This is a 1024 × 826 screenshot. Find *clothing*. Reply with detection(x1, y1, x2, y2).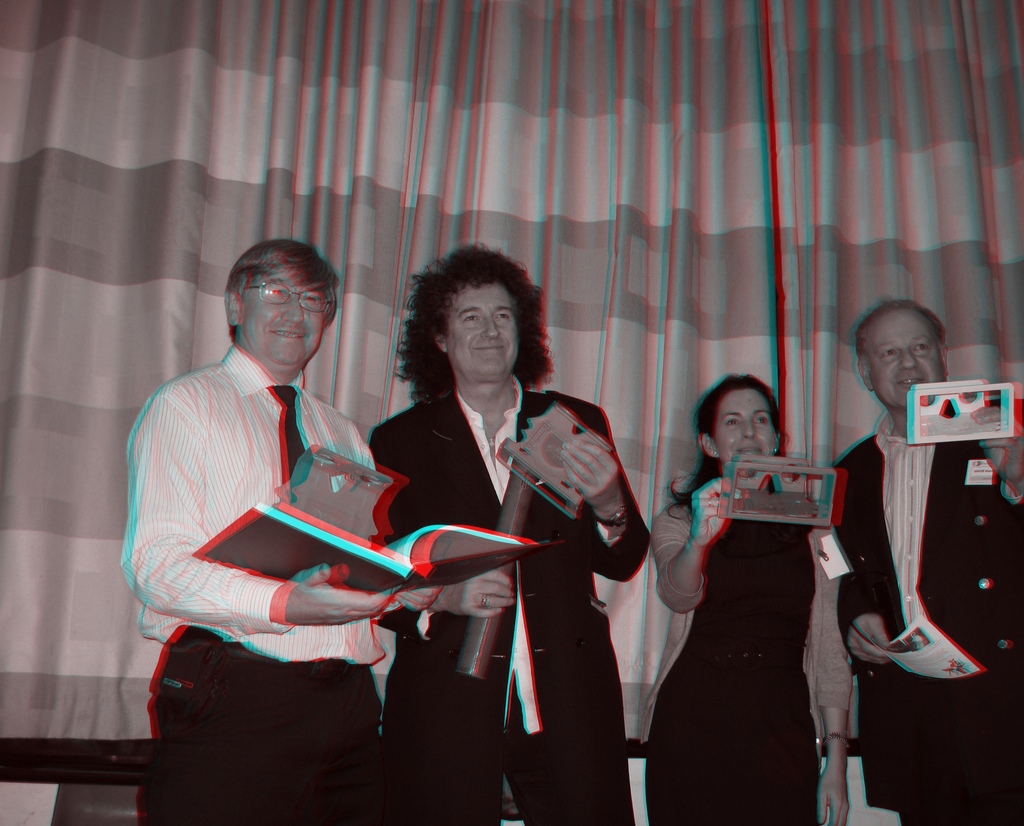
detection(649, 470, 858, 825).
